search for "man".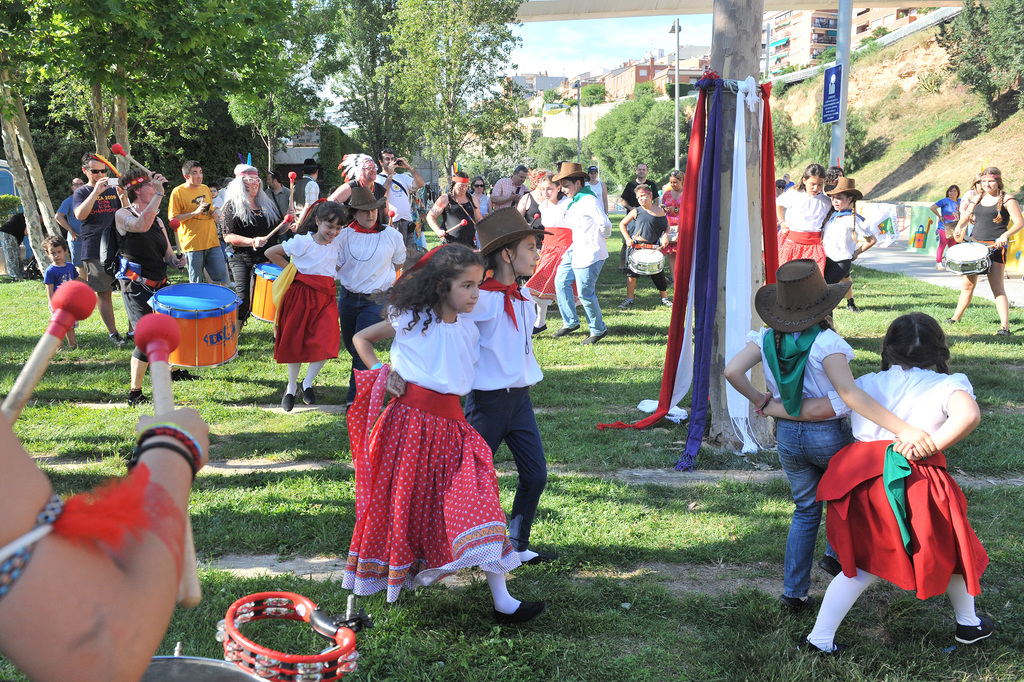
Found at select_region(71, 151, 124, 345).
